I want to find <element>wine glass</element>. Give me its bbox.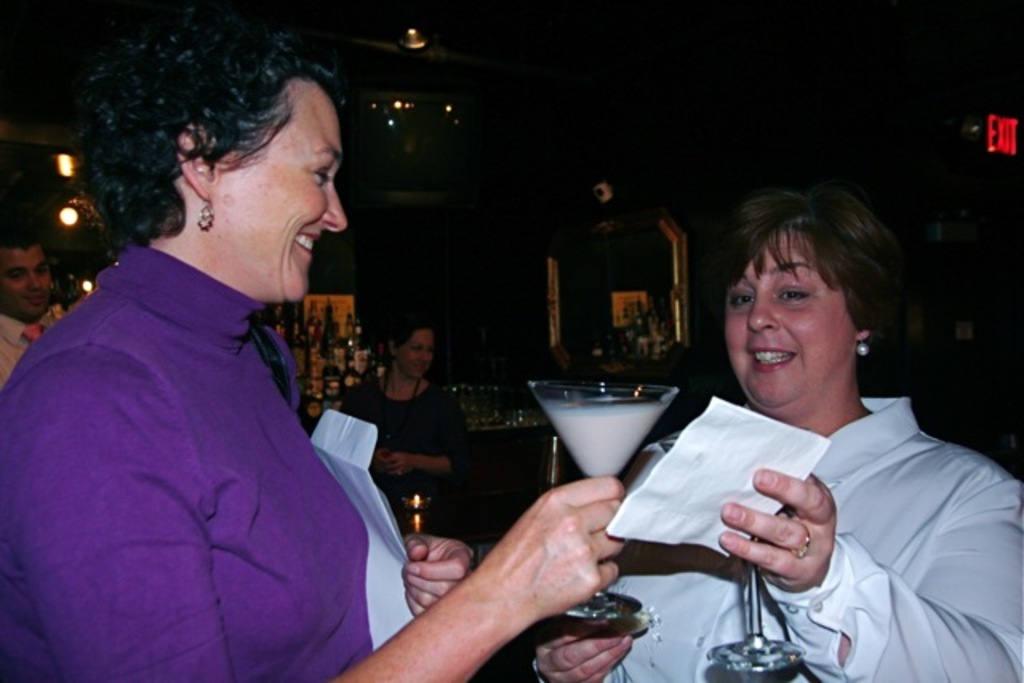
664 449 813 665.
